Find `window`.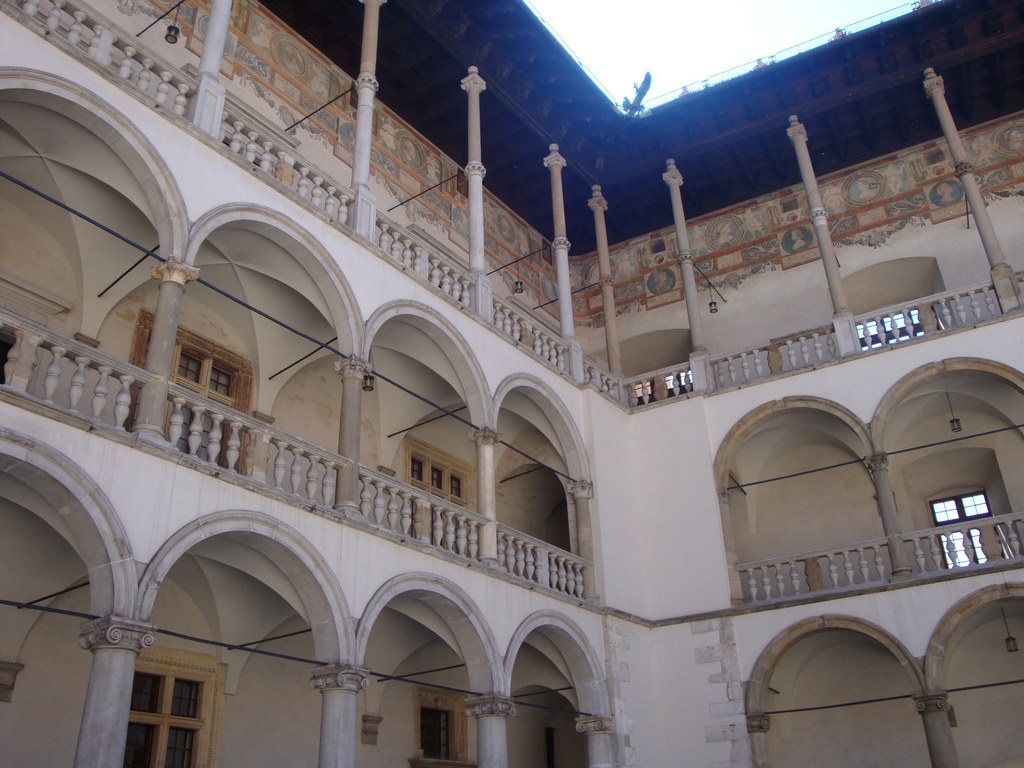
x1=115 y1=653 x2=209 y2=755.
